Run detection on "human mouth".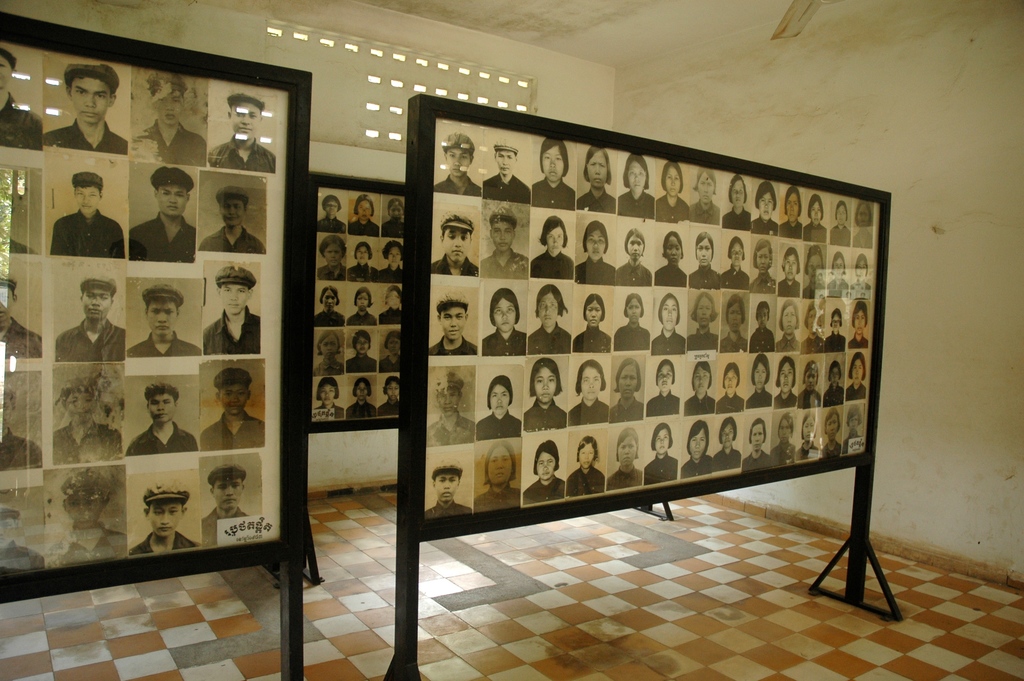
Result: BBox(762, 211, 769, 215).
